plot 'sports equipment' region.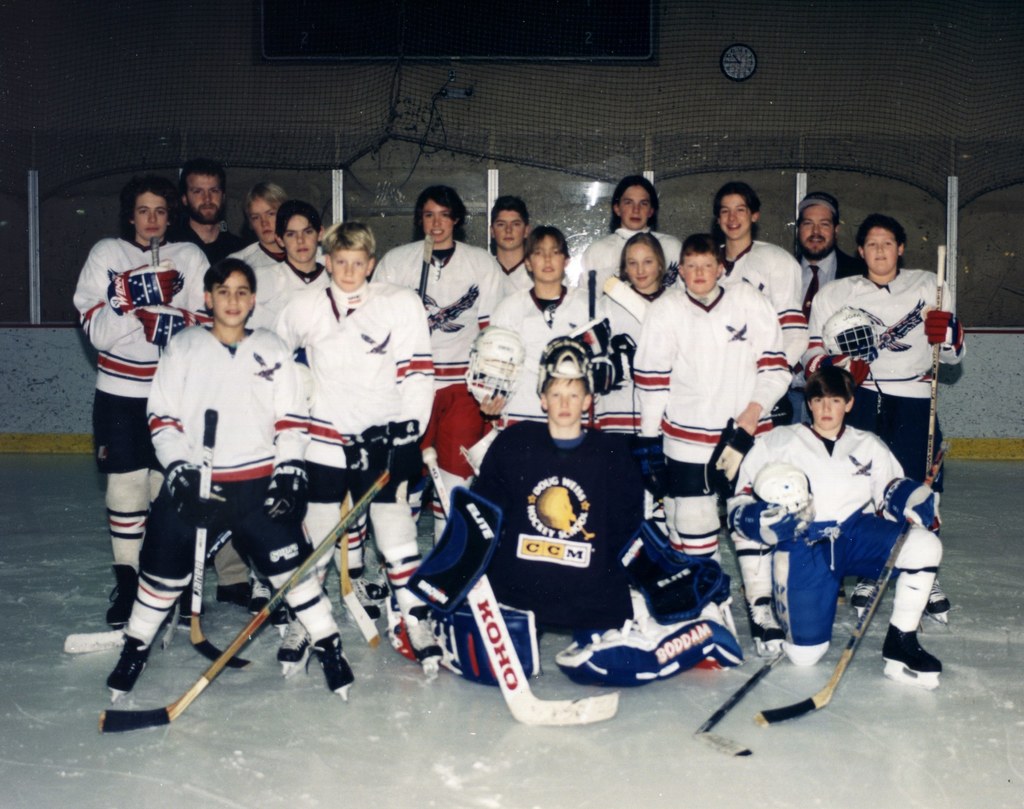
Plotted at [64,527,234,652].
